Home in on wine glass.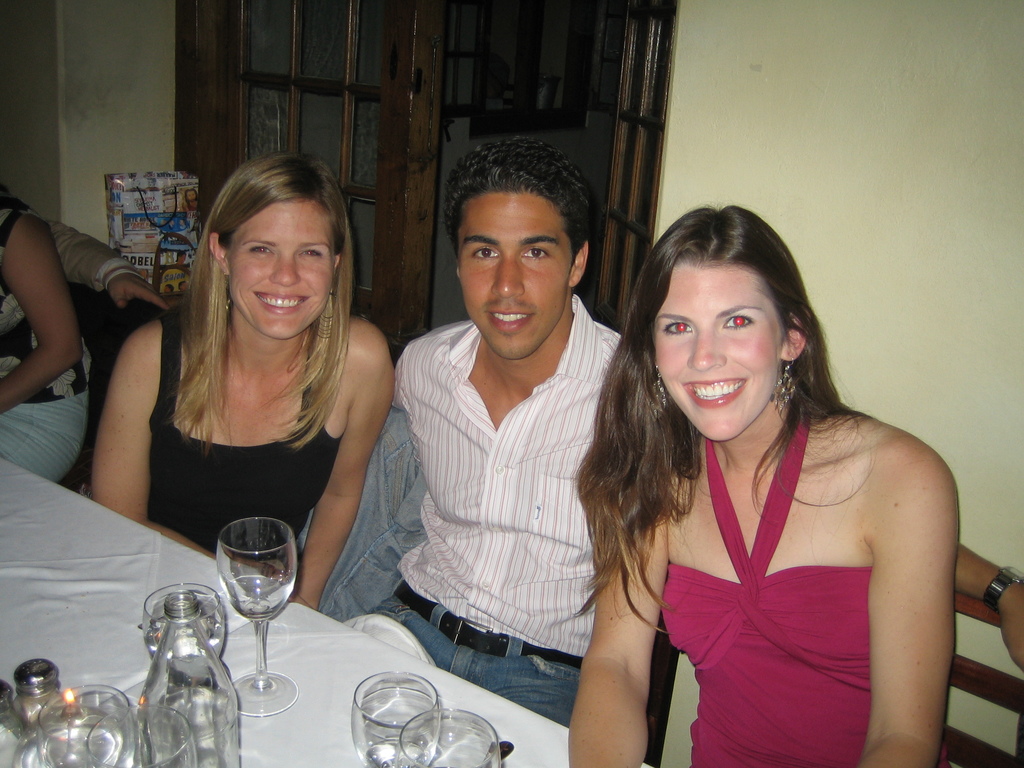
Homed in at <region>394, 710, 502, 767</region>.
